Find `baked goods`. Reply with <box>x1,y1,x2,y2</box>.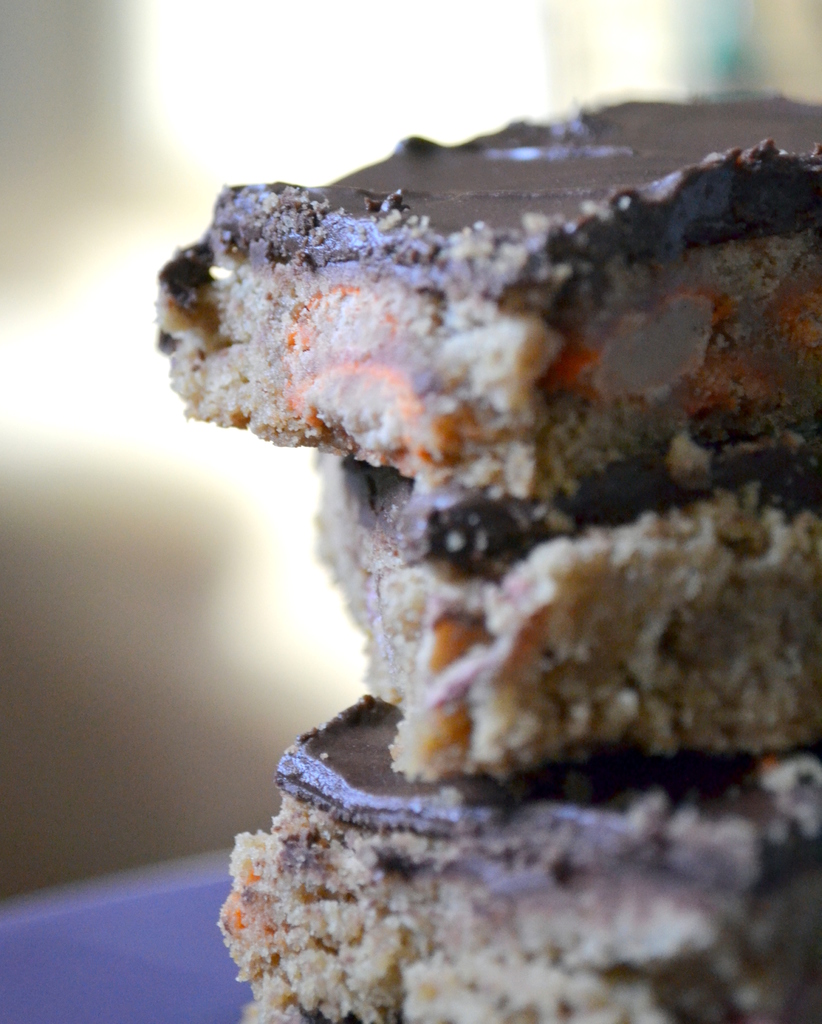
<box>149,81,821,1023</box>.
